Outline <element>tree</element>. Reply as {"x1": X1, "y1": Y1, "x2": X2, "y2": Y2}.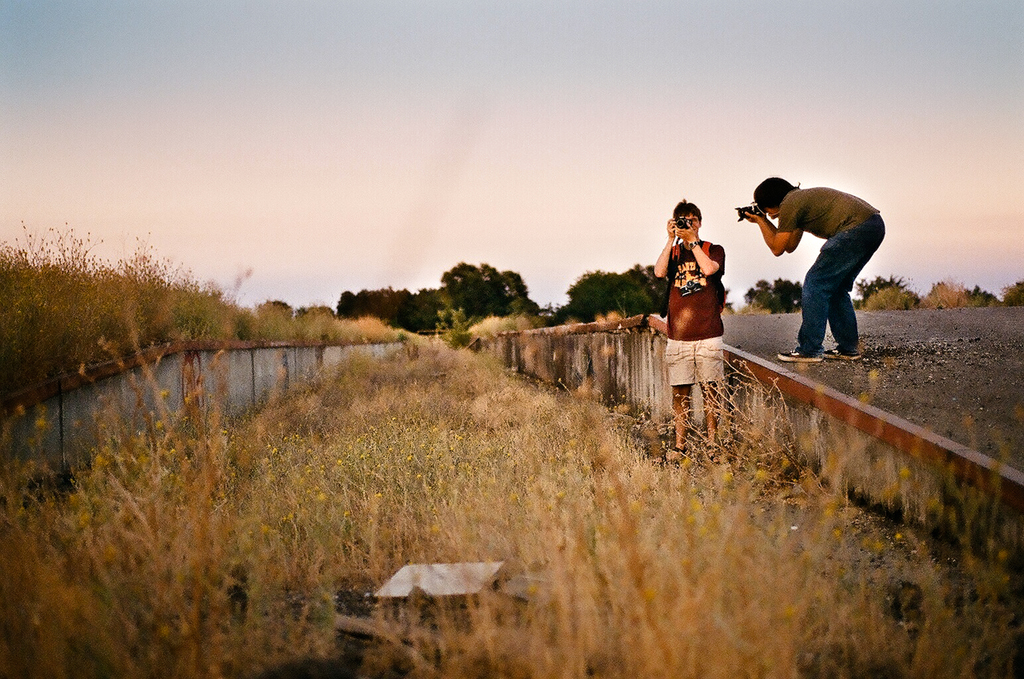
{"x1": 741, "y1": 275, "x2": 804, "y2": 314}.
